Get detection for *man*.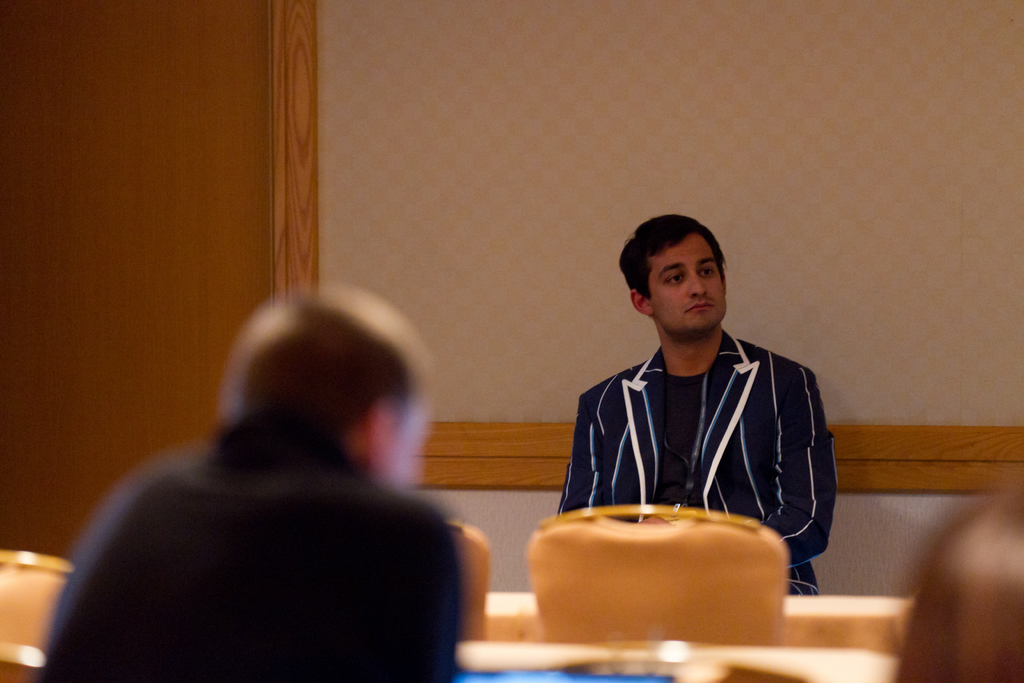
Detection: 42, 276, 467, 682.
